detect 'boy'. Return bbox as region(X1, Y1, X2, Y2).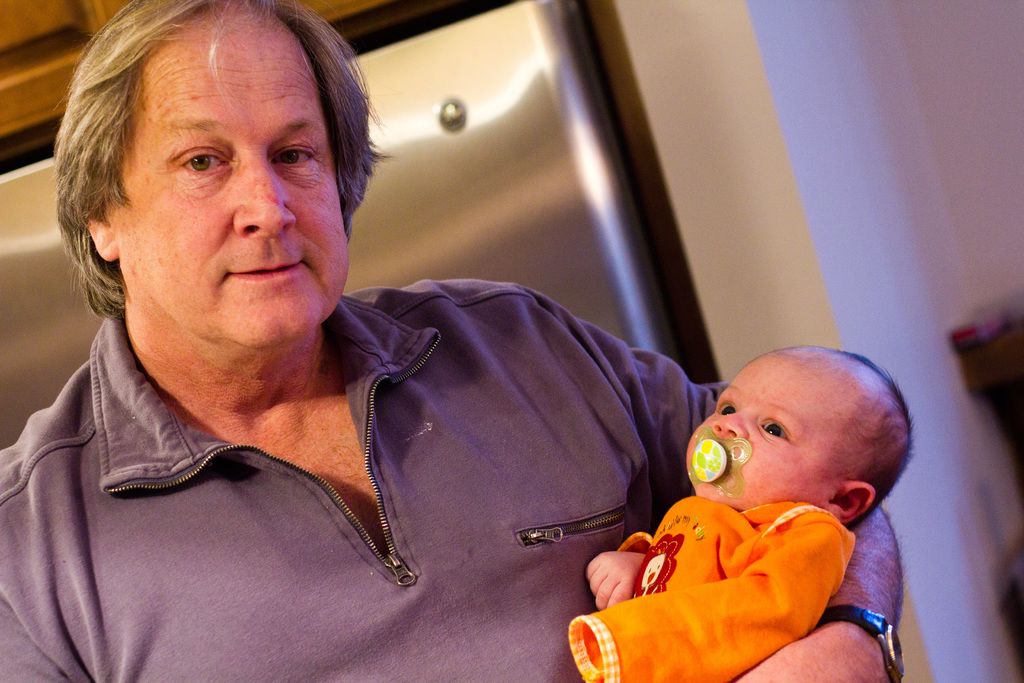
region(564, 340, 917, 682).
